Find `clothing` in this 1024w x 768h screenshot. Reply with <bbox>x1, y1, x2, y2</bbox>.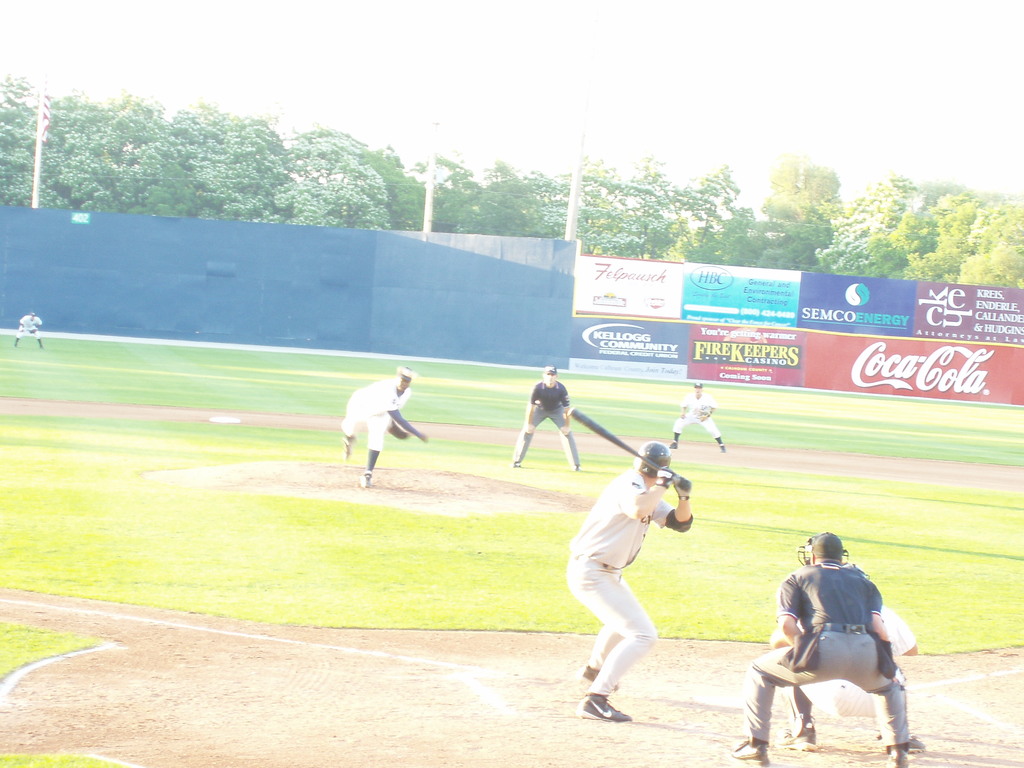
<bbox>672, 394, 721, 440</bbox>.
